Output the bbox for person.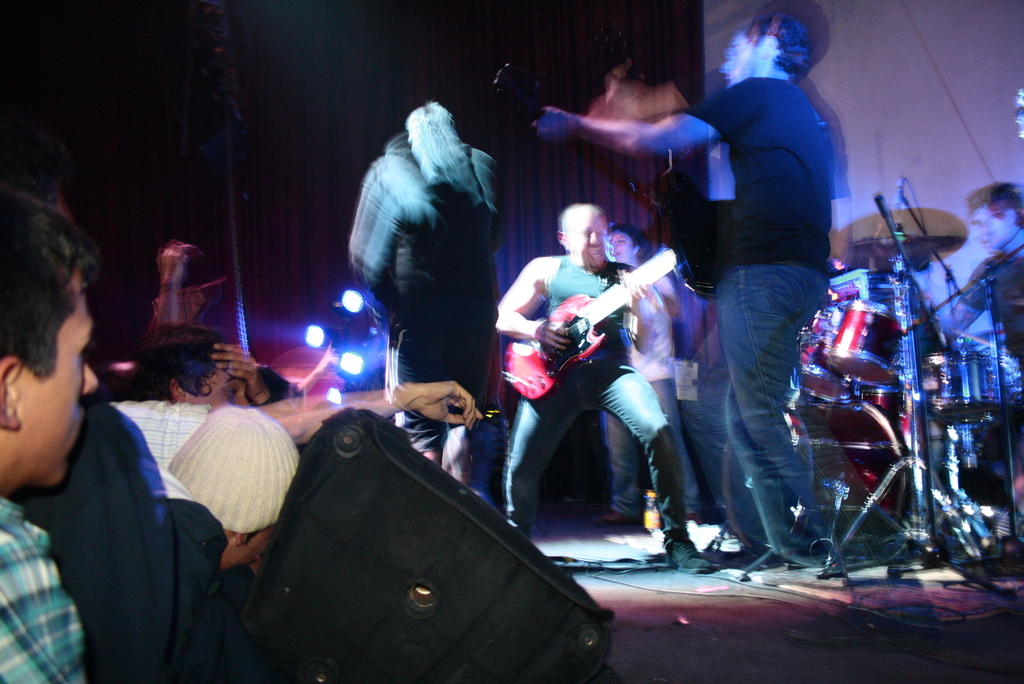
select_region(506, 172, 697, 531).
